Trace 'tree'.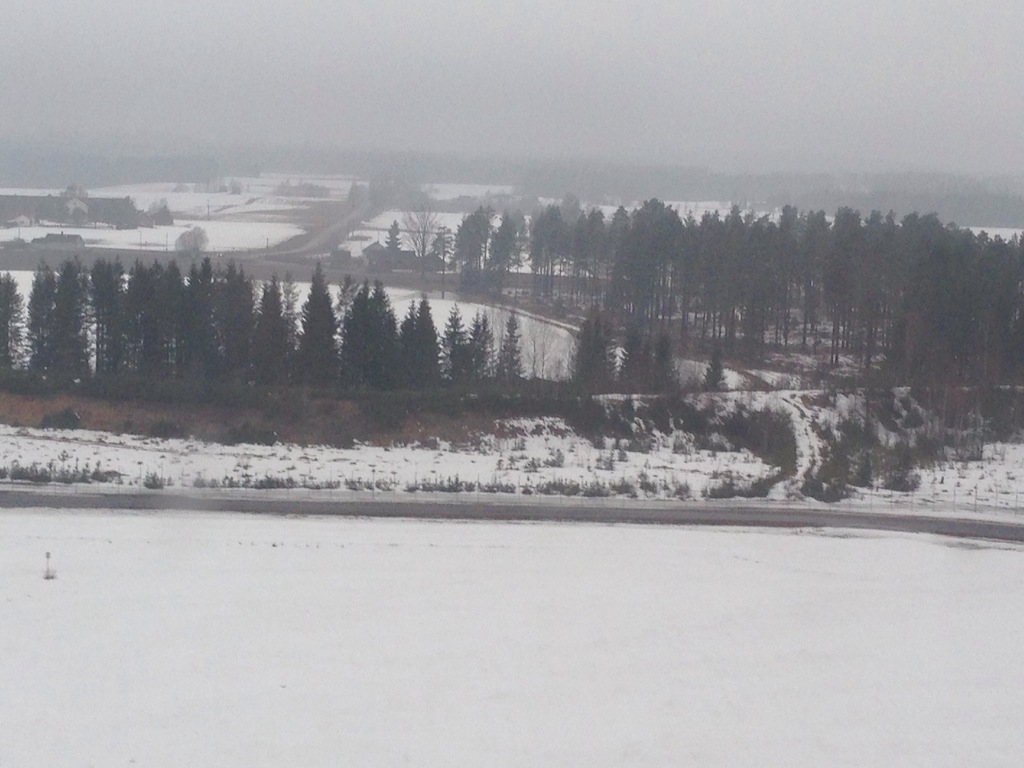
Traced to pyautogui.locateOnScreen(462, 303, 488, 376).
